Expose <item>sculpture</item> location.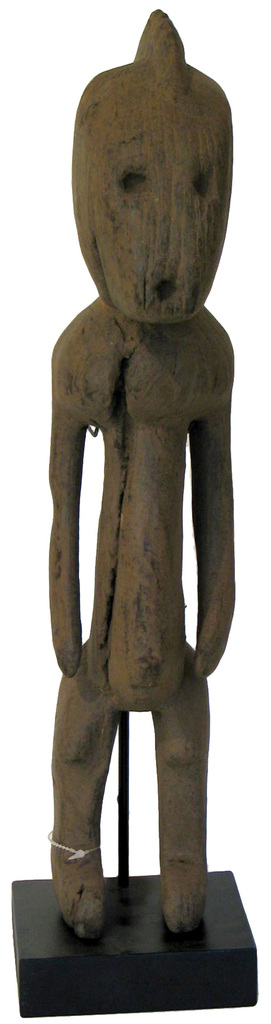
Exposed at BBox(7, 8, 256, 1016).
